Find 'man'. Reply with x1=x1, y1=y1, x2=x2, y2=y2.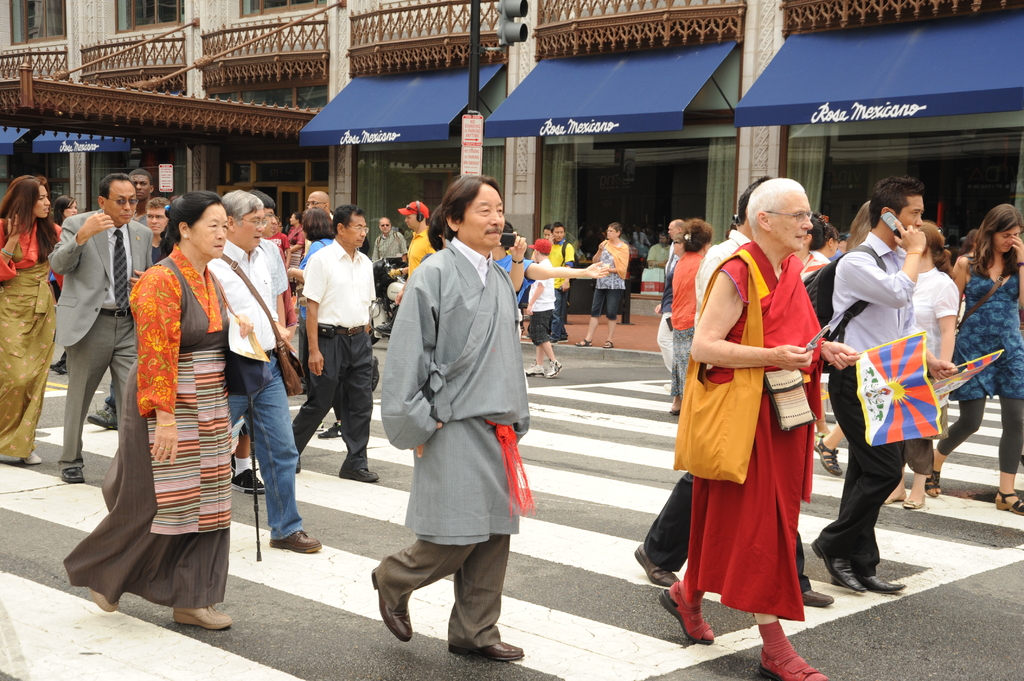
x1=371, y1=214, x2=411, y2=269.
